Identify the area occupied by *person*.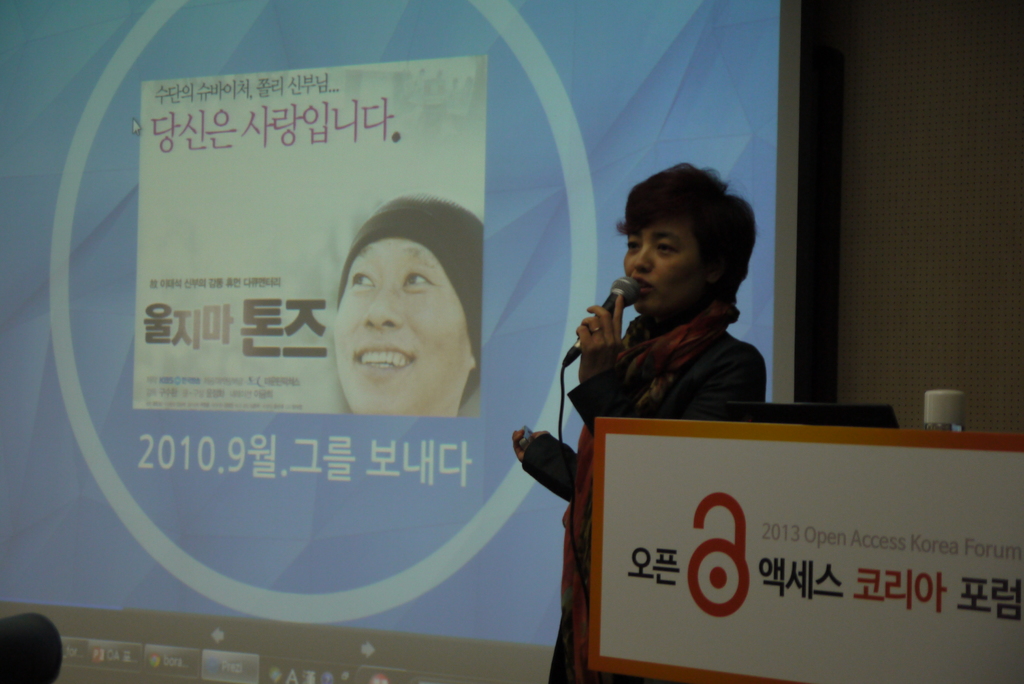
Area: [339, 192, 480, 414].
